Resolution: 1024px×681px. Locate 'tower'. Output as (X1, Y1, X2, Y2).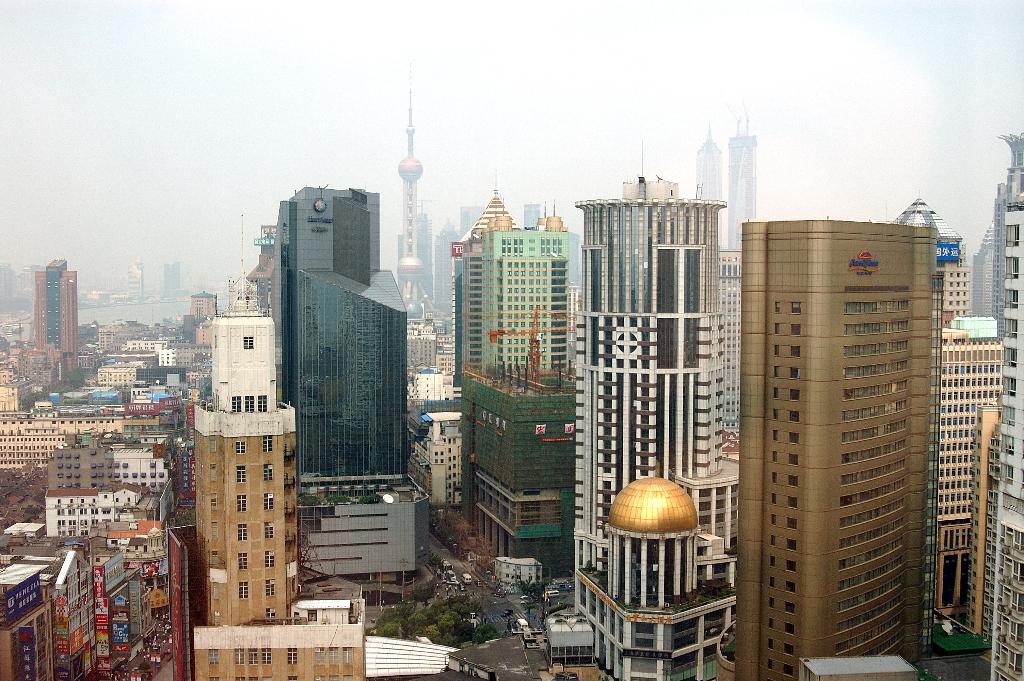
(397, 58, 426, 310).
